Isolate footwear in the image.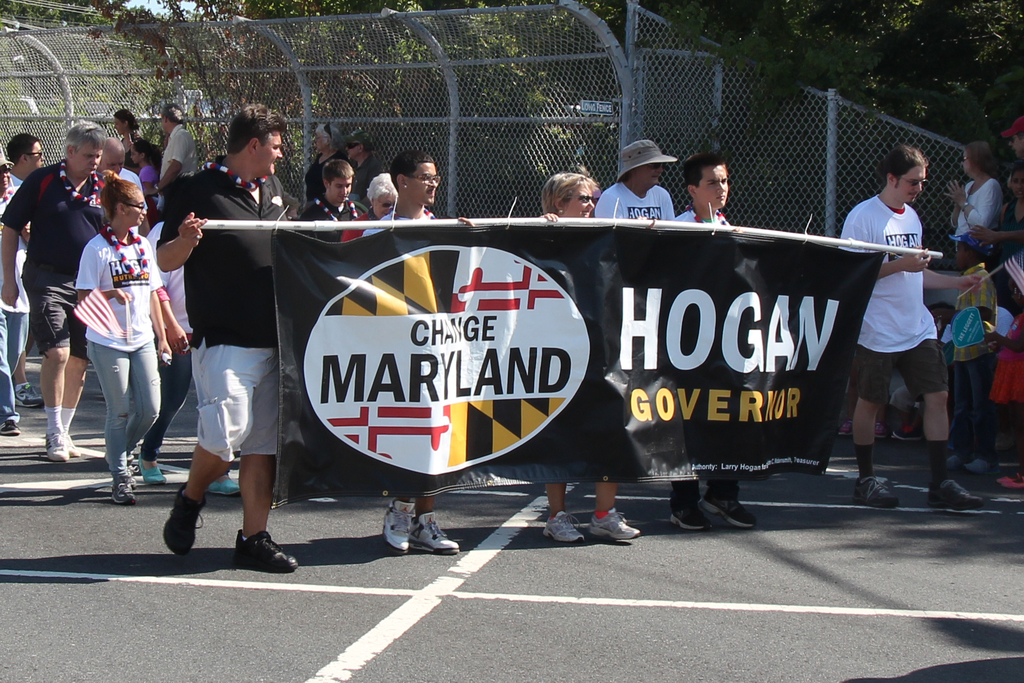
Isolated region: 66, 435, 81, 456.
